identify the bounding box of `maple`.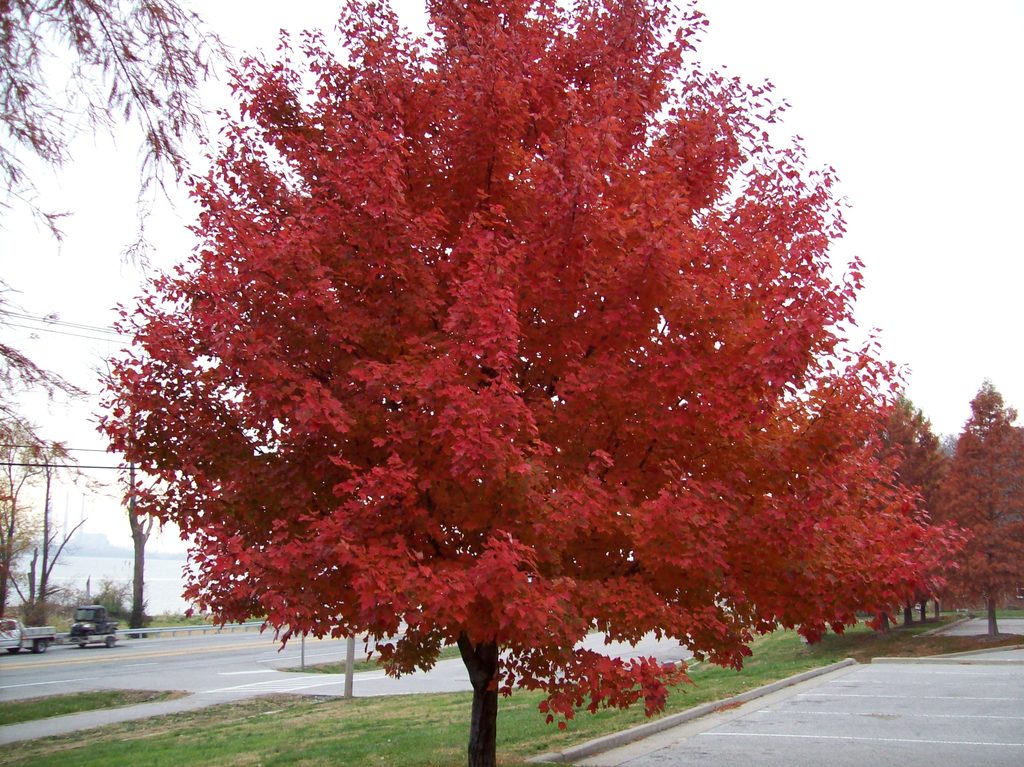
<box>40,3,1005,734</box>.
